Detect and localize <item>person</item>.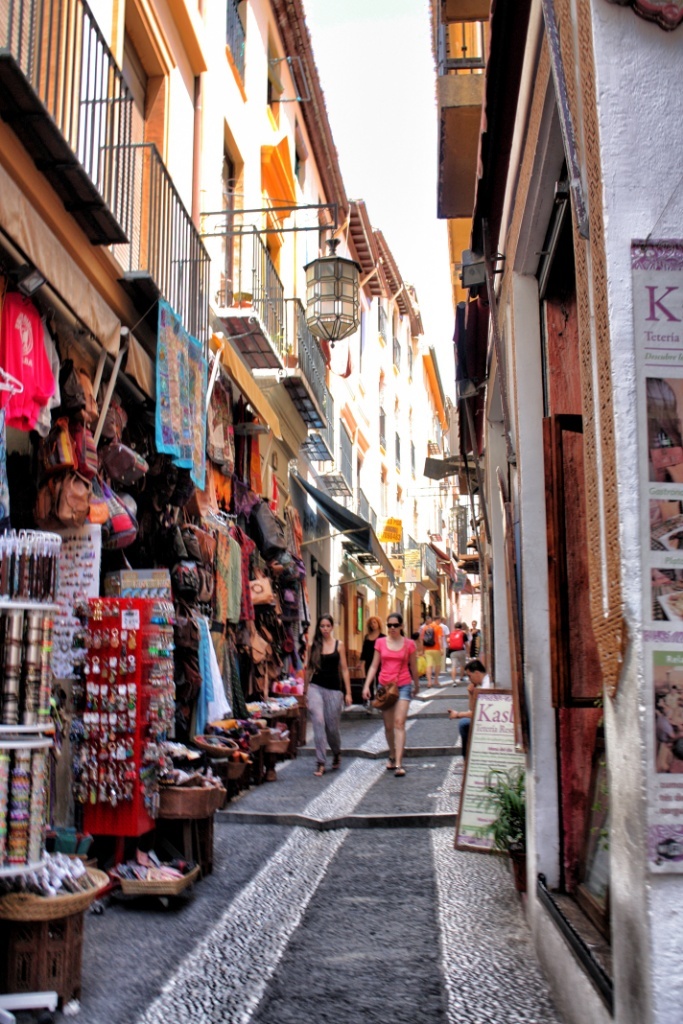
Localized at [x1=365, y1=590, x2=432, y2=788].
